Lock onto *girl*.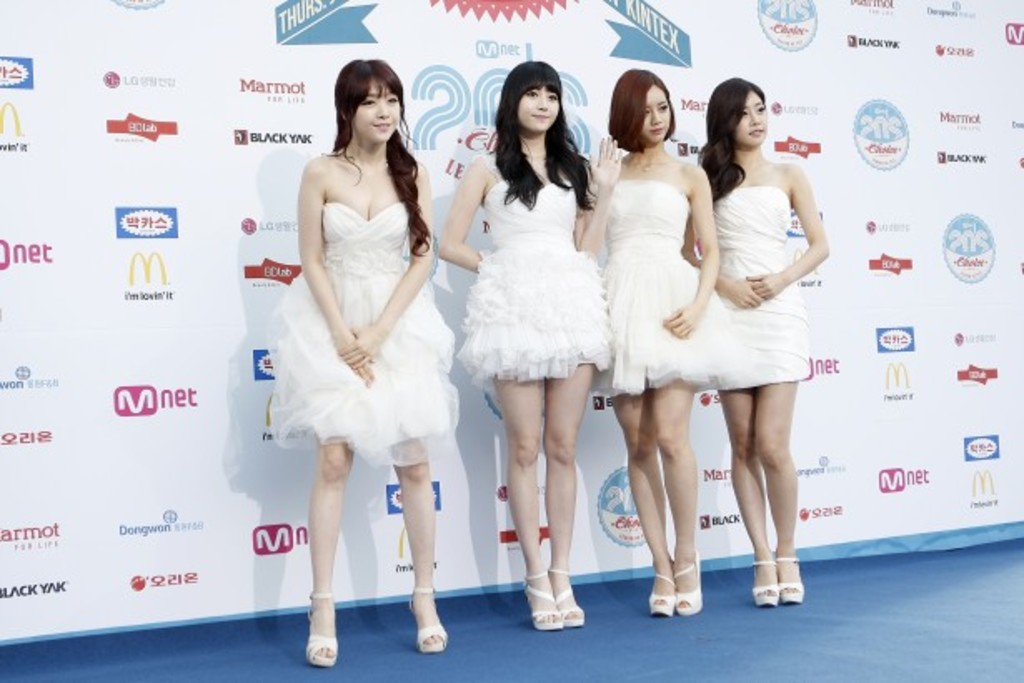
Locked: [left=268, top=58, right=455, bottom=646].
